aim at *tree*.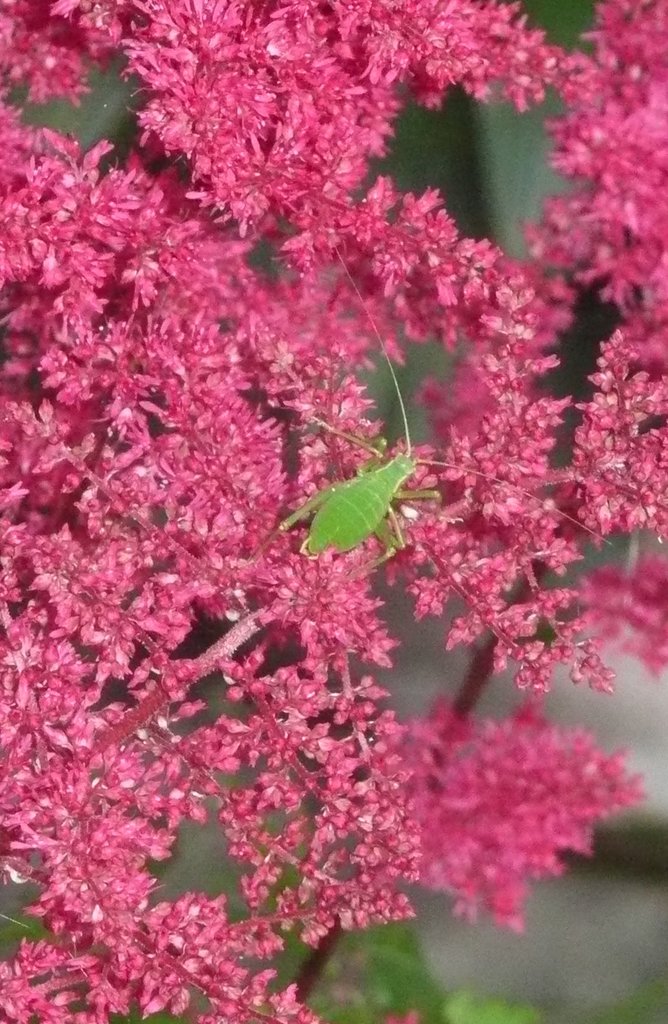
Aimed at [x1=0, y1=0, x2=667, y2=1023].
